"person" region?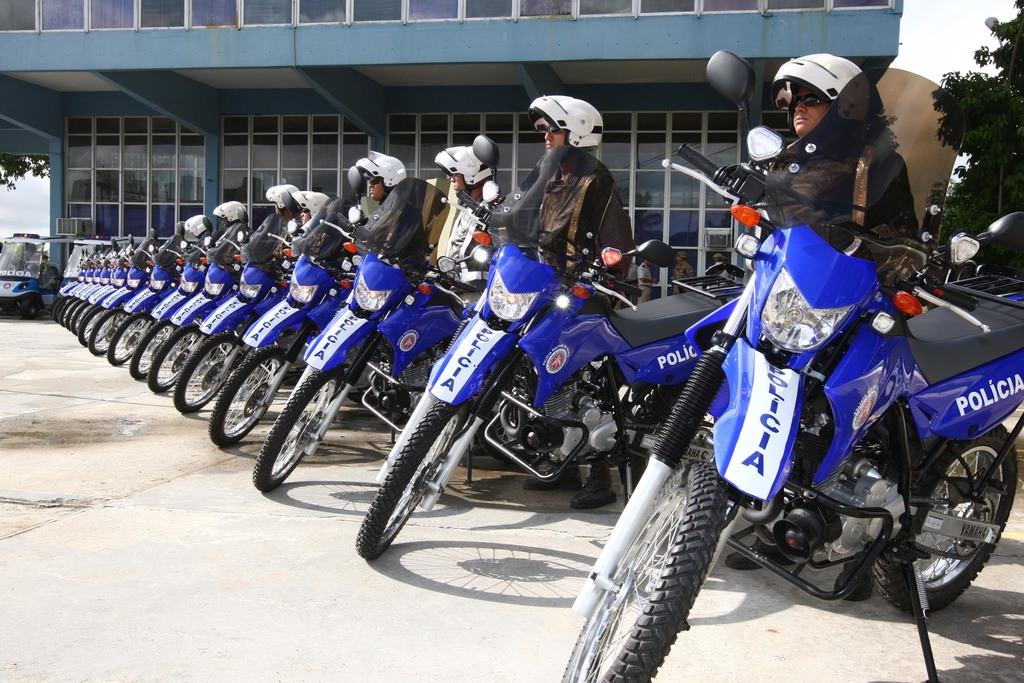
region(298, 188, 332, 238)
